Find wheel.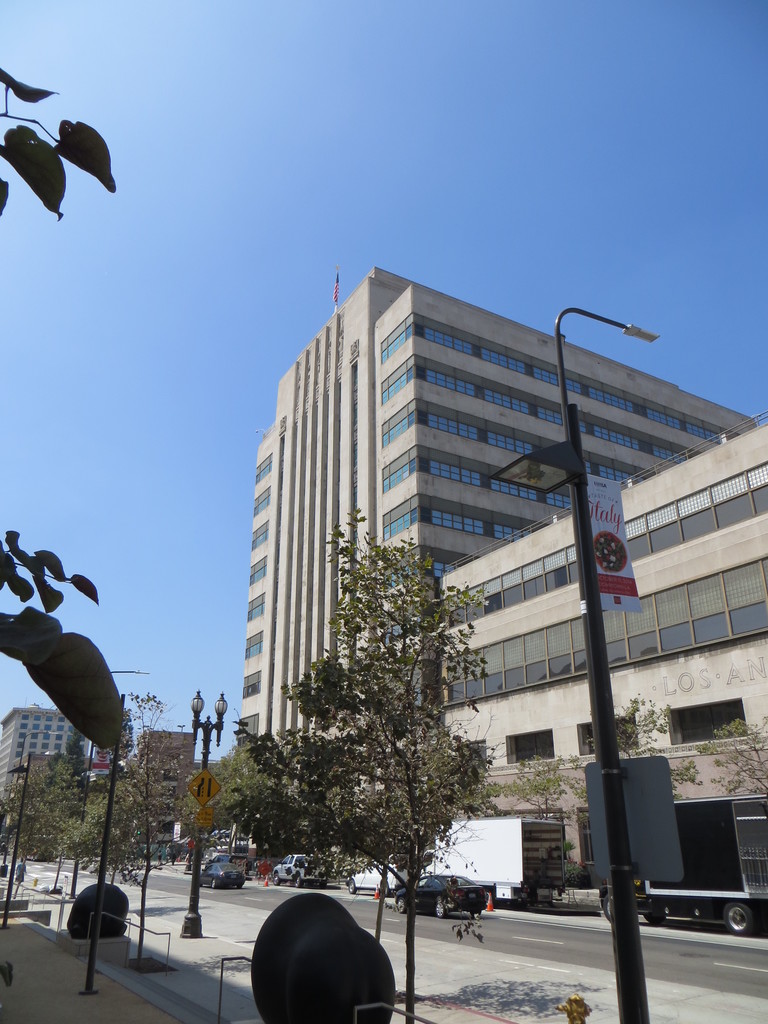
locate(435, 899, 450, 917).
